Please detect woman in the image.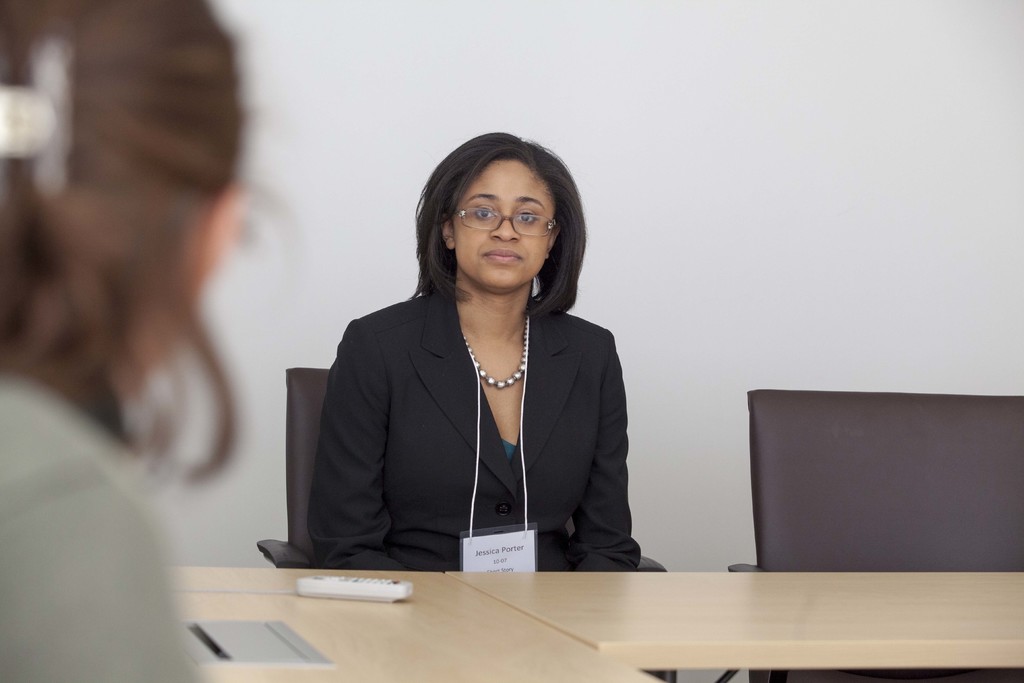
[x1=297, y1=134, x2=641, y2=599].
